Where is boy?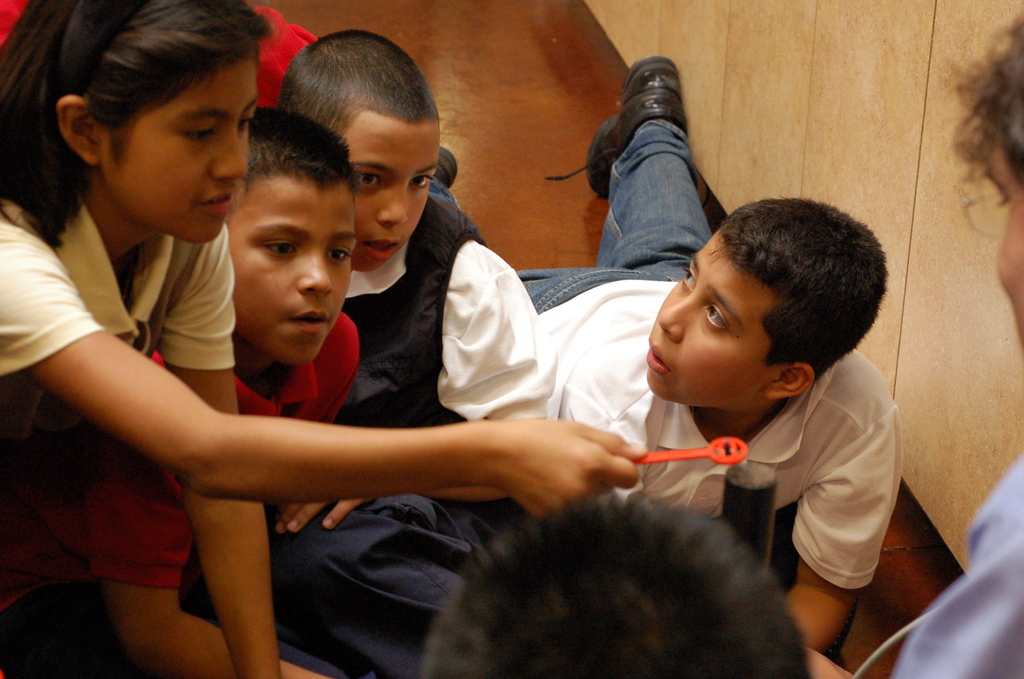
19:102:353:678.
